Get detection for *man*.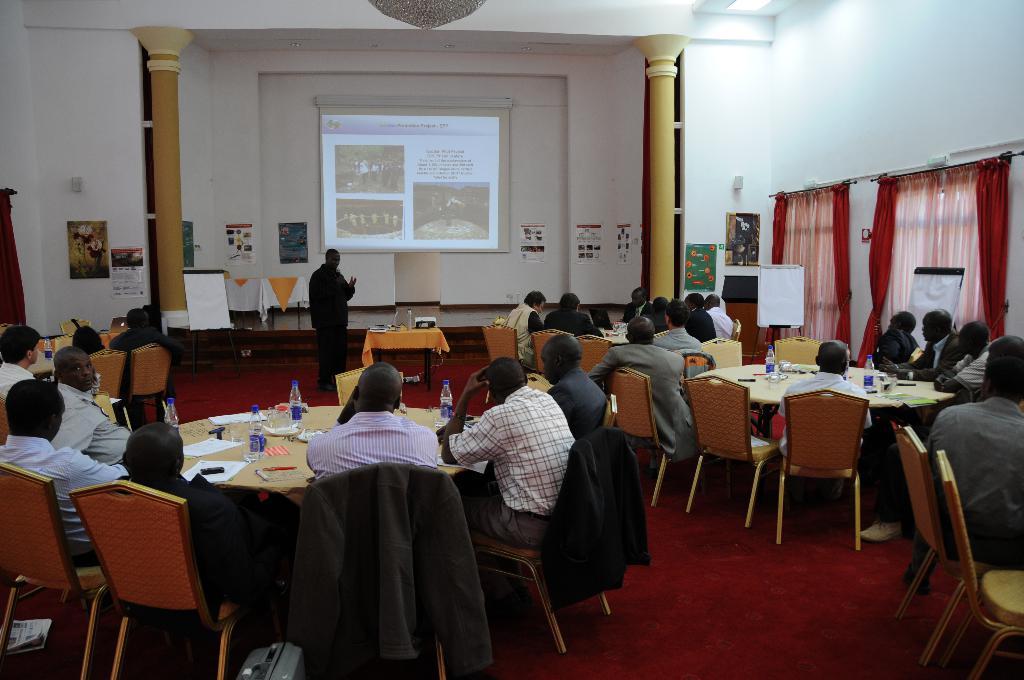
Detection: <bbox>988, 334, 1023, 359</bbox>.
